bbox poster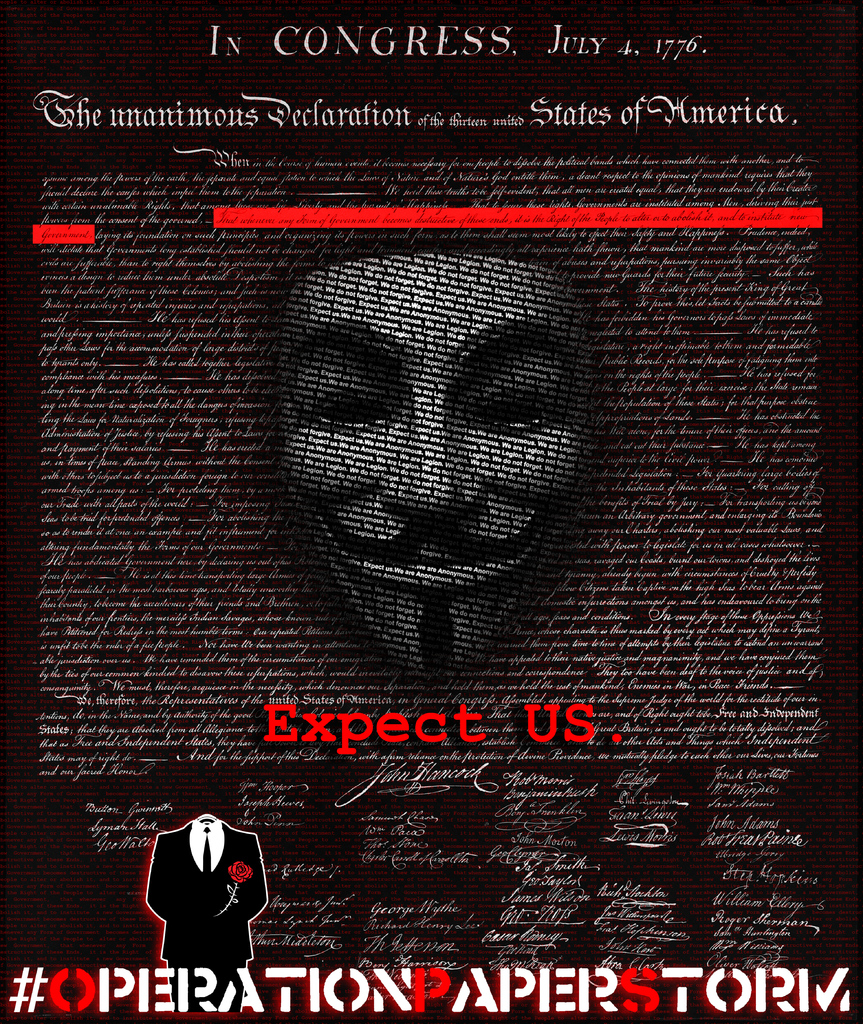
box(0, 0, 862, 1023)
